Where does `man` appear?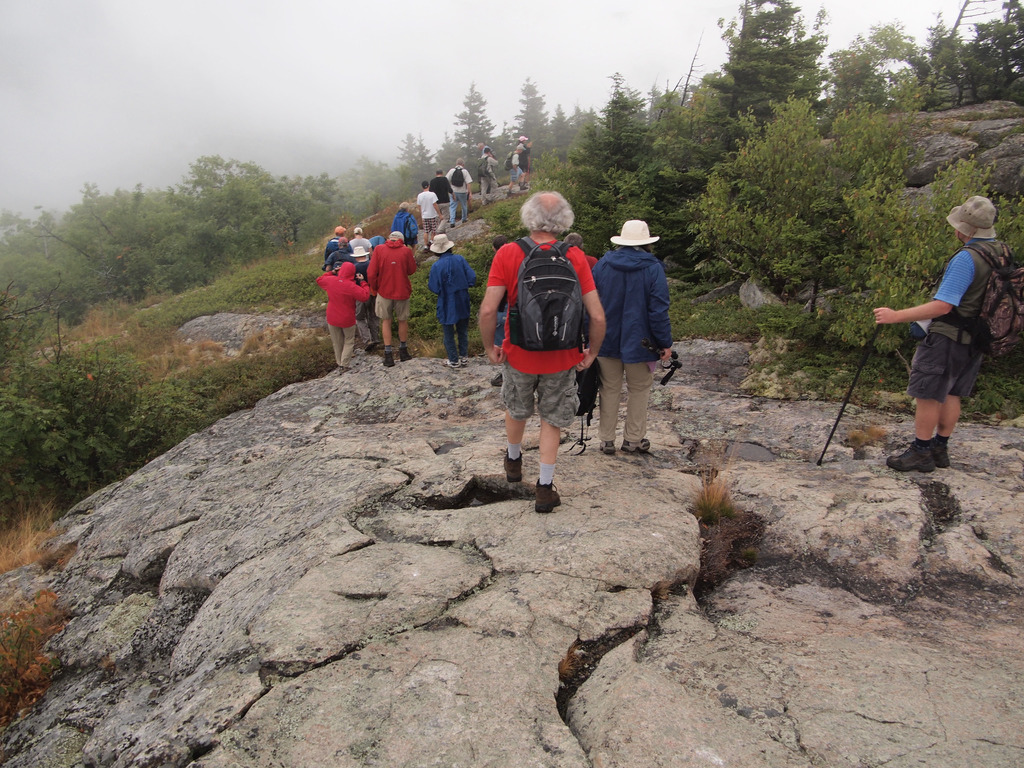
Appears at select_region(520, 133, 531, 177).
